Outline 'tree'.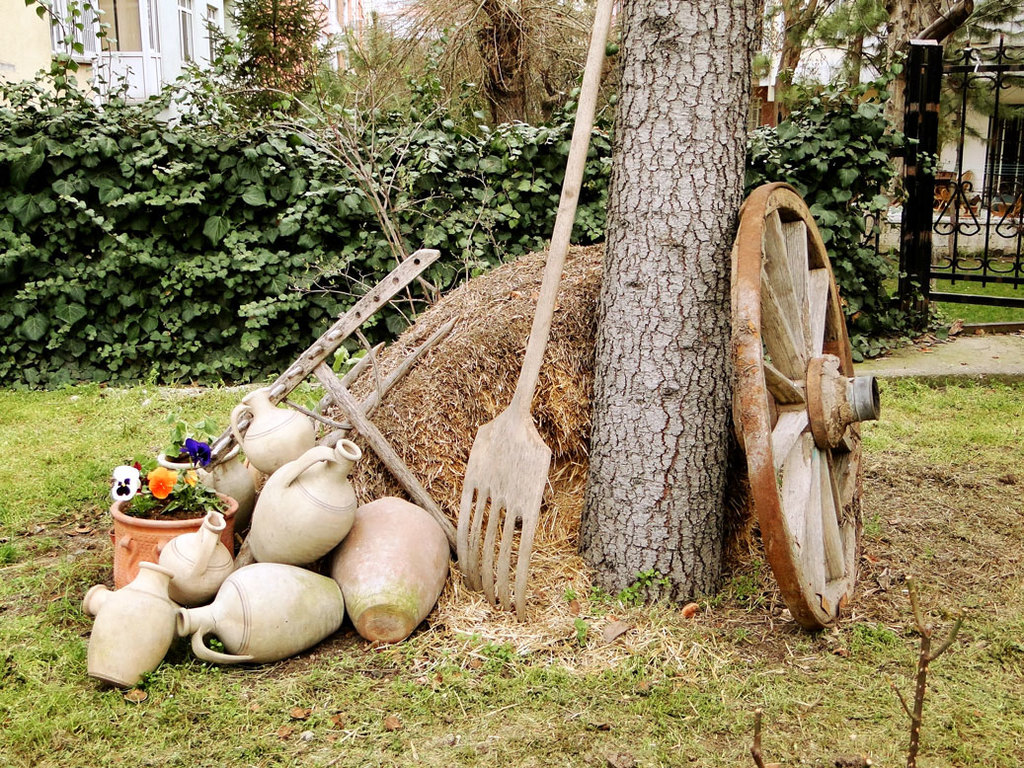
Outline: {"x1": 197, "y1": 0, "x2": 335, "y2": 109}.
